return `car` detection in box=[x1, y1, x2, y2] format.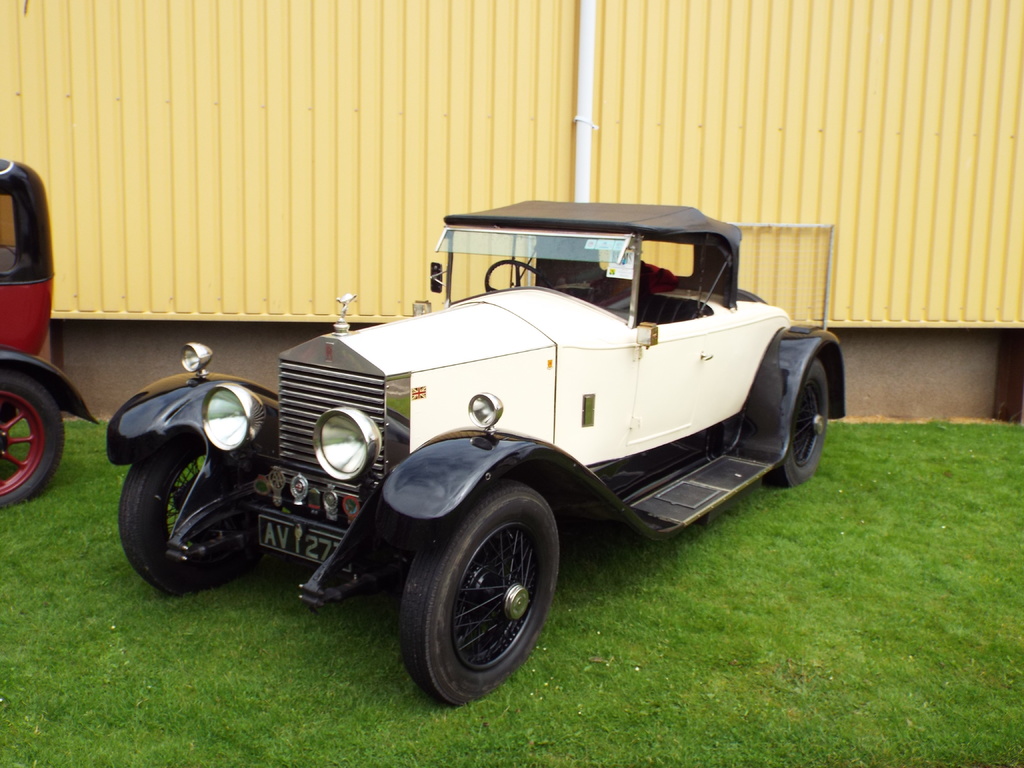
box=[1, 156, 102, 512].
